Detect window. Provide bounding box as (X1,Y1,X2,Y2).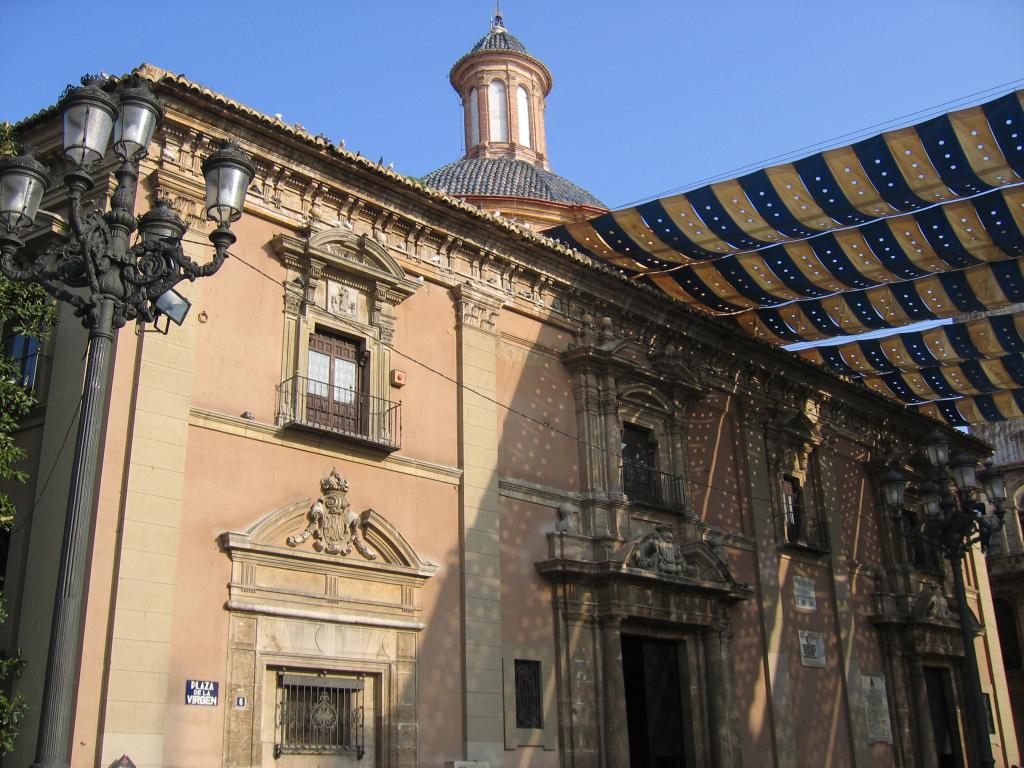
(924,663,965,767).
